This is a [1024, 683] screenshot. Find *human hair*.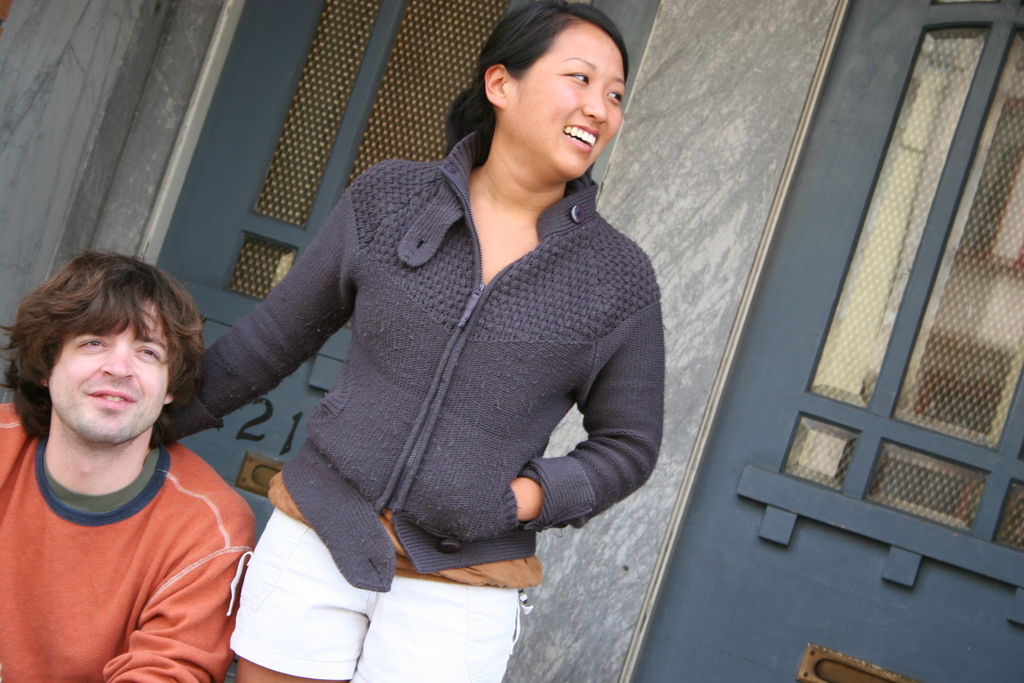
Bounding box: bbox=[0, 245, 208, 440].
